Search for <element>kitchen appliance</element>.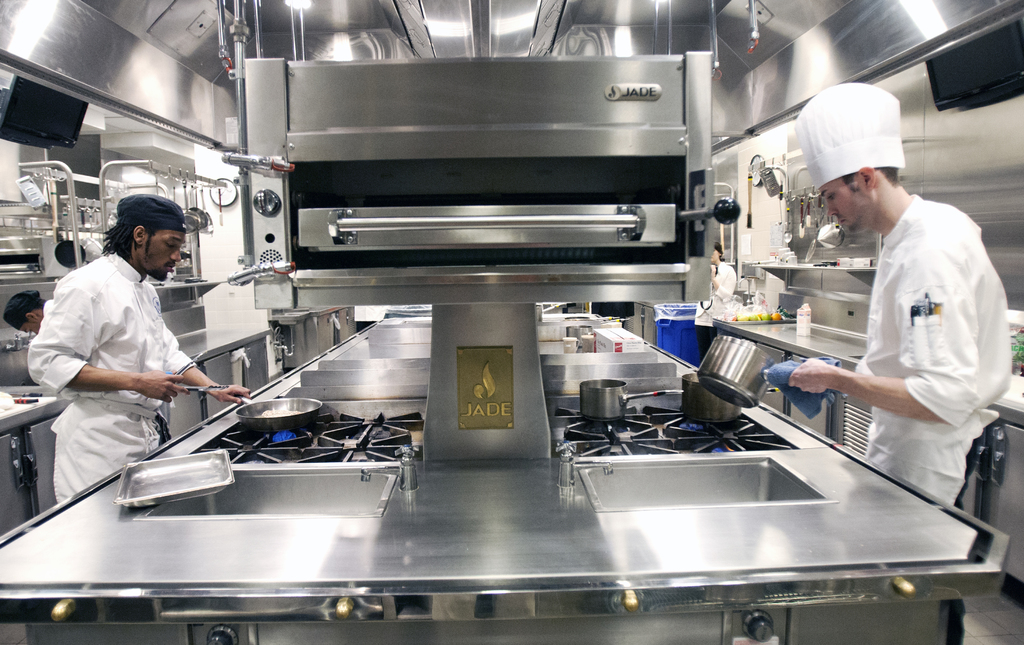
Found at Rect(117, 446, 225, 501).
